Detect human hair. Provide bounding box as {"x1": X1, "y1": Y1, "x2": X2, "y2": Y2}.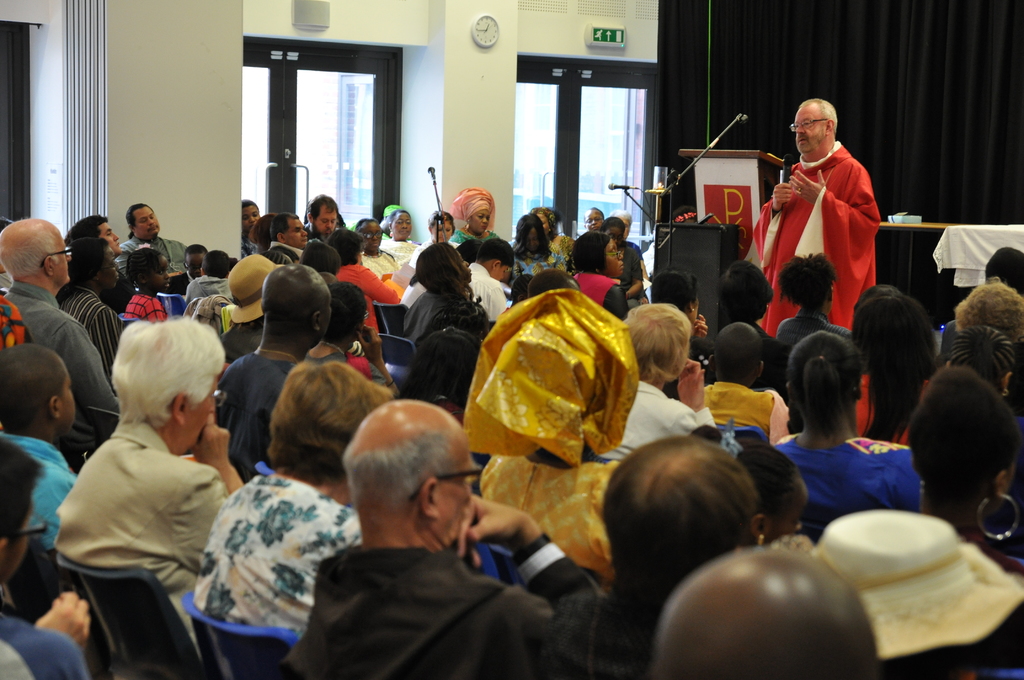
{"x1": 684, "y1": 419, "x2": 794, "y2": 531}.
